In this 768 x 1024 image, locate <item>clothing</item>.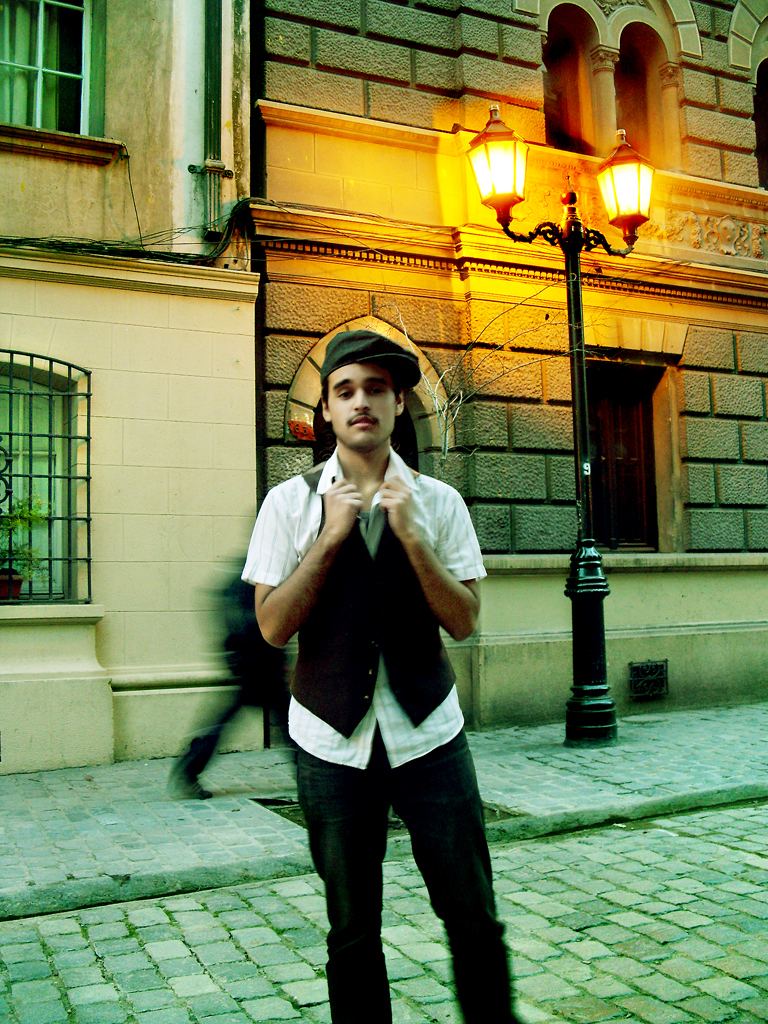
Bounding box: crop(175, 547, 292, 781).
